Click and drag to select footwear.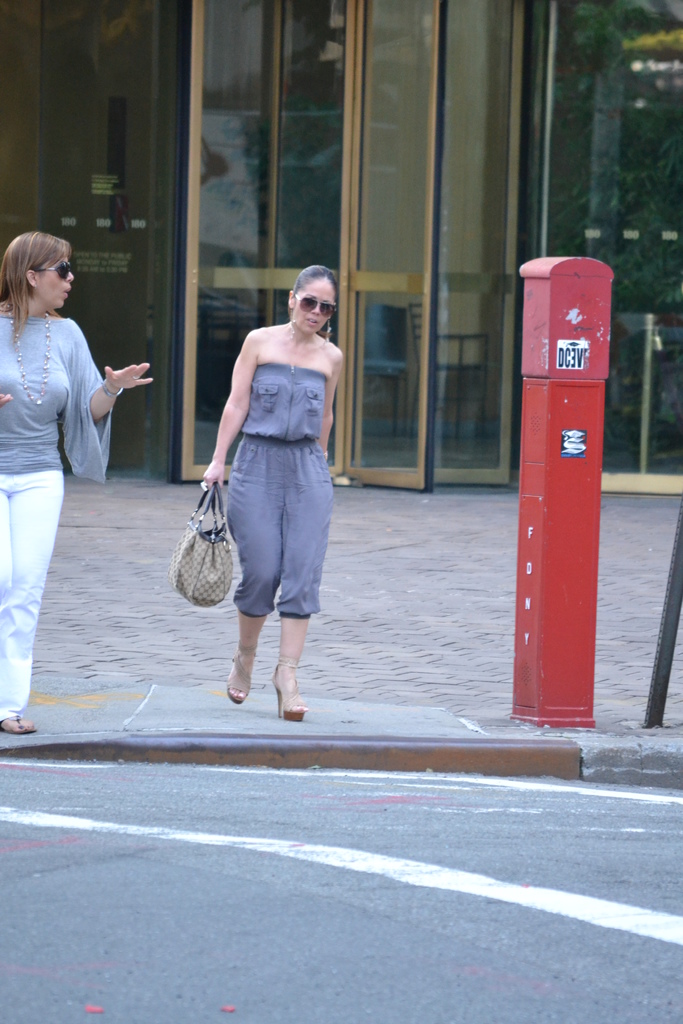
Selection: region(218, 662, 318, 721).
